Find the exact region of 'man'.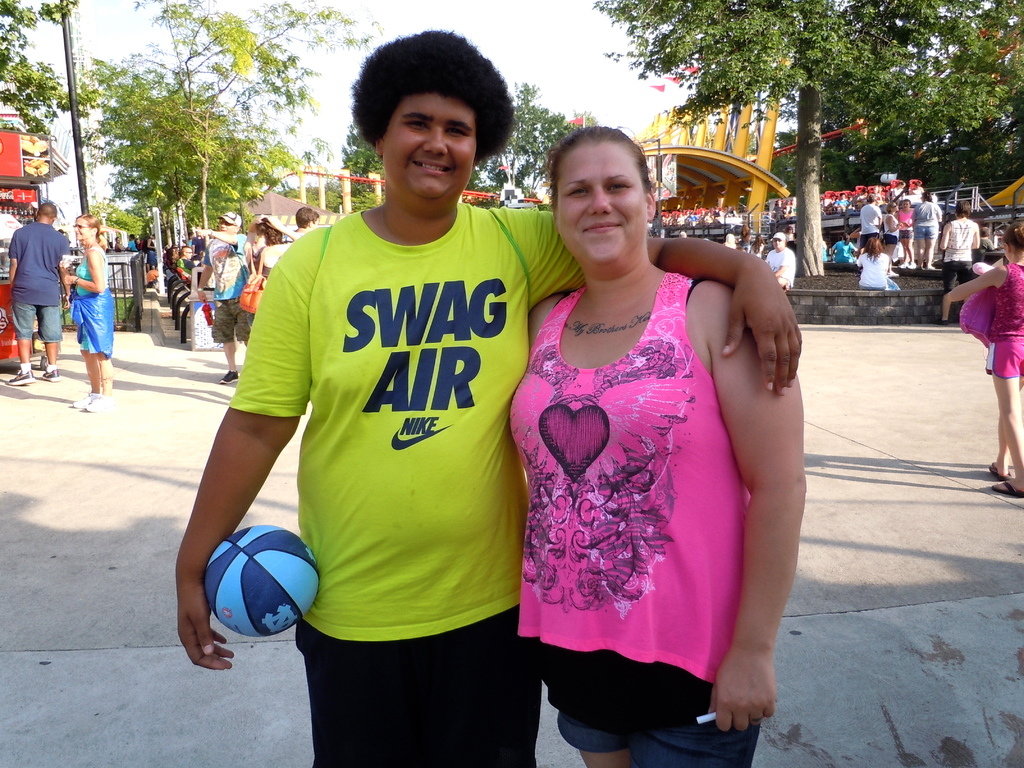
Exact region: left=767, top=230, right=796, bottom=294.
